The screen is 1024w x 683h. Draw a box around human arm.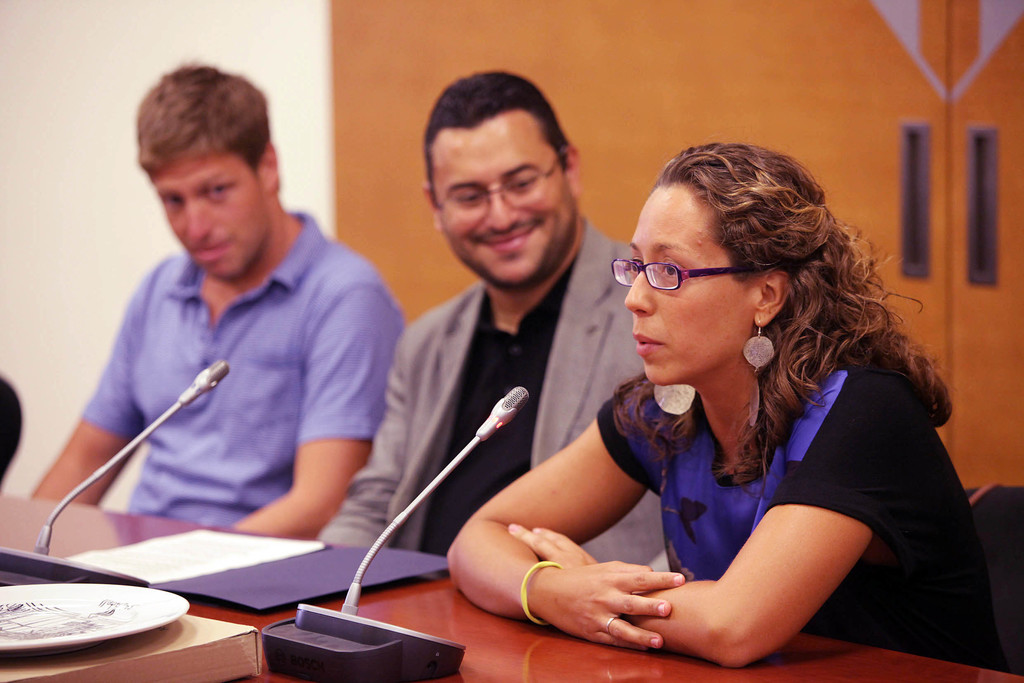
region(223, 264, 406, 536).
